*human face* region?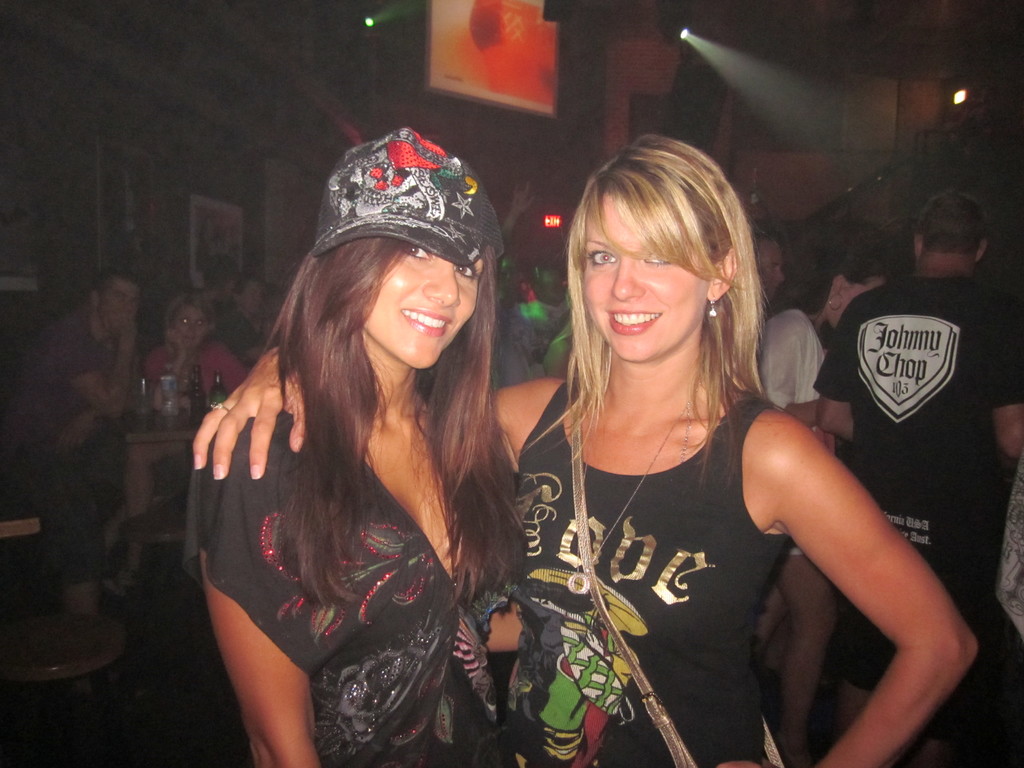
239:282:263:315
